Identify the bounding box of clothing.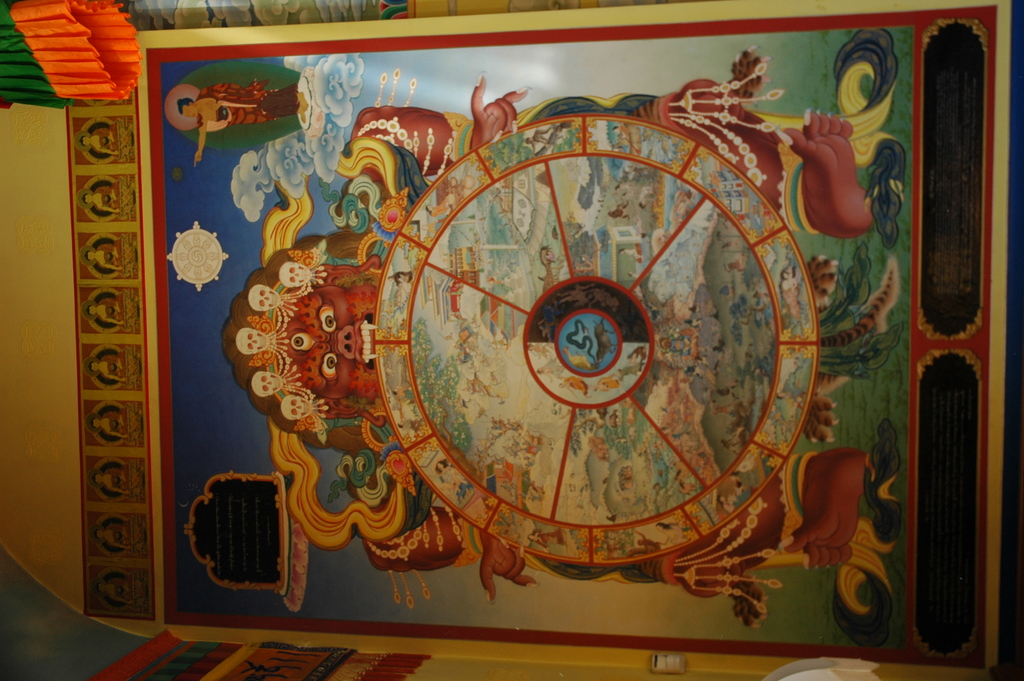
bbox=[564, 375, 584, 397].
